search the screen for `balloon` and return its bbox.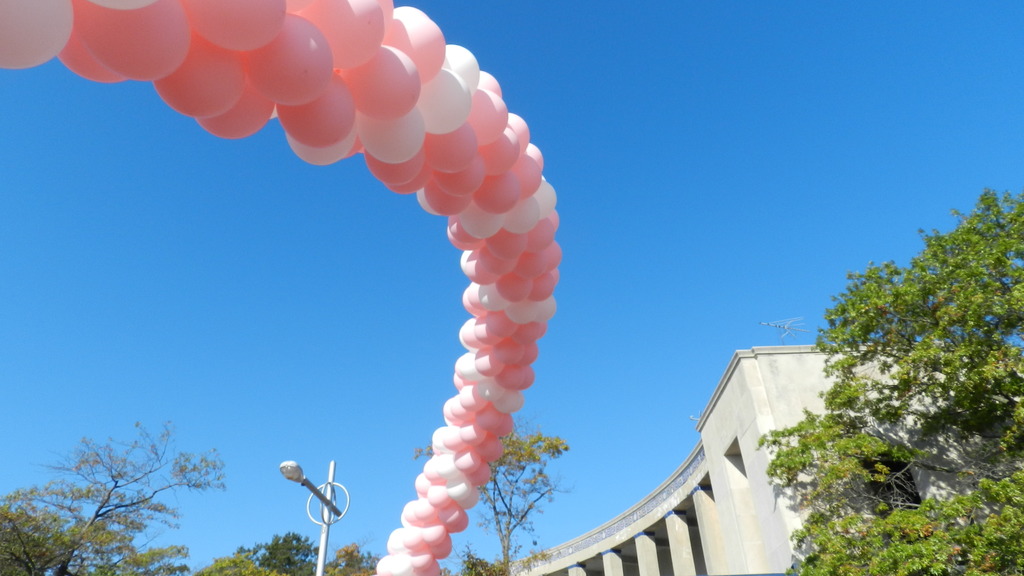
Found: box=[433, 535, 454, 559].
